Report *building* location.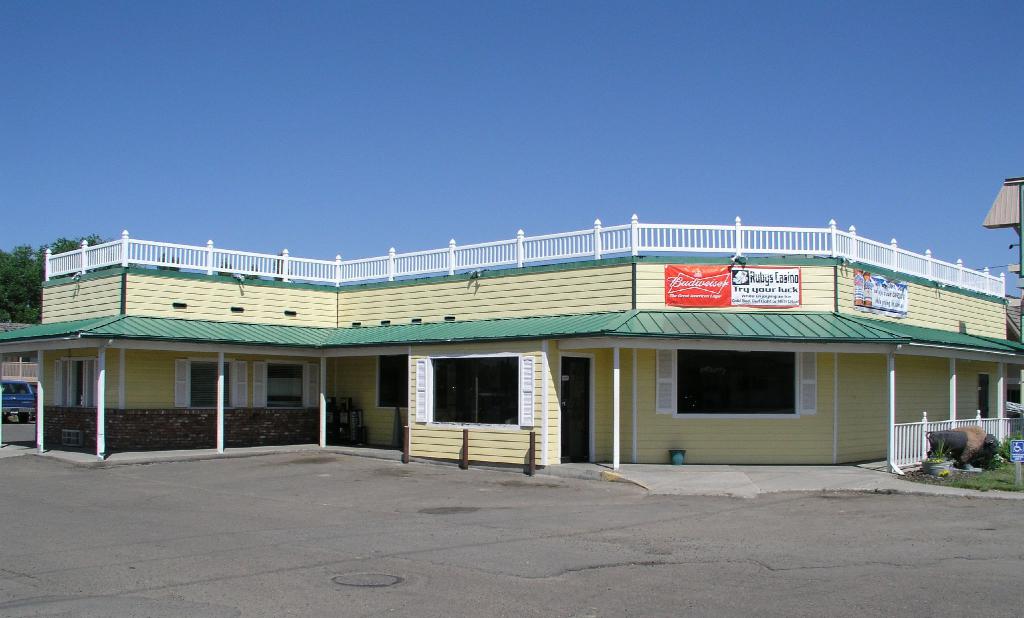
Report: bbox=(0, 216, 1023, 469).
